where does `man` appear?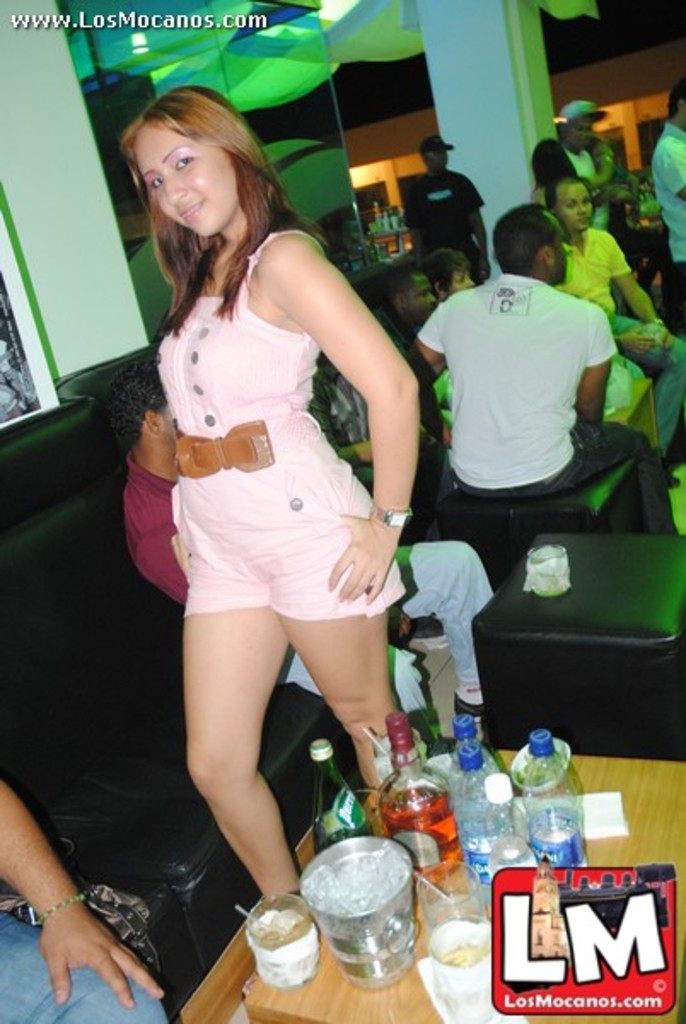
Appears at {"left": 416, "top": 213, "right": 628, "bottom": 543}.
